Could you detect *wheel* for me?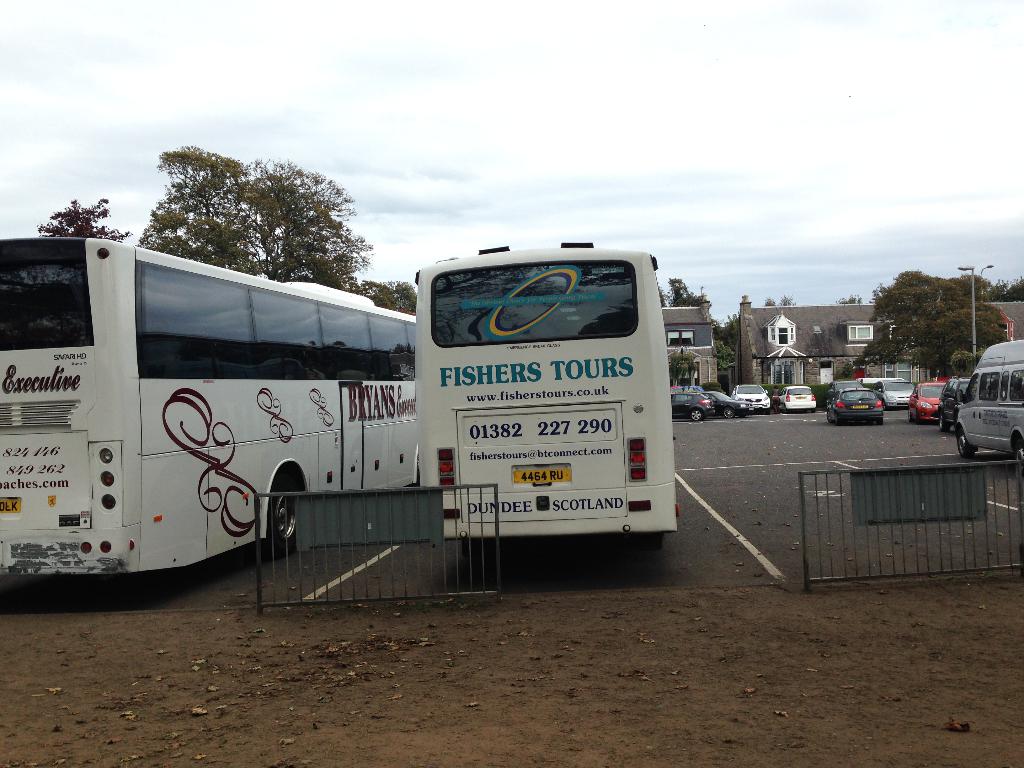
Detection result: [783, 408, 788, 410].
